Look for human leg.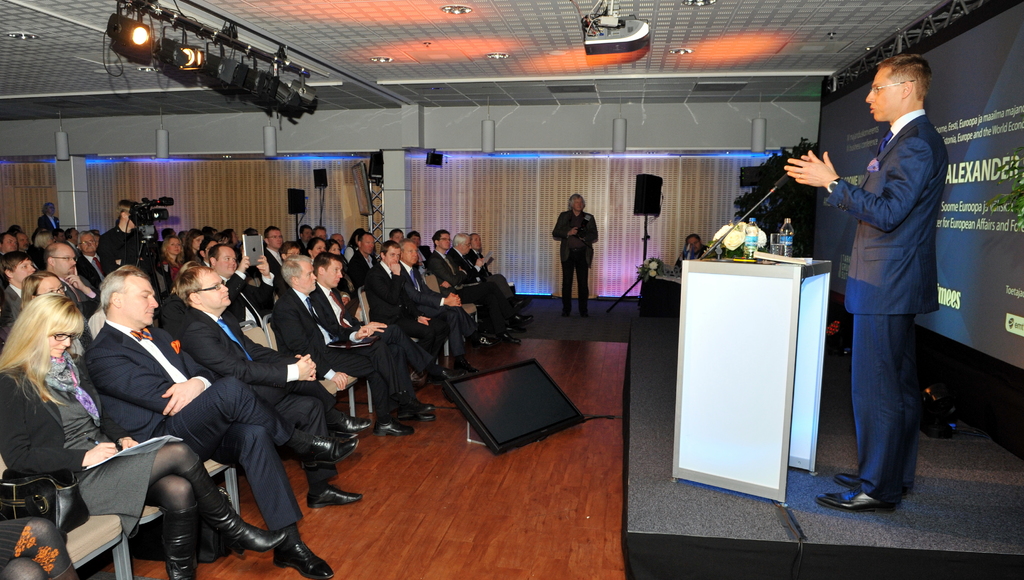
Found: x1=401, y1=336, x2=436, y2=398.
